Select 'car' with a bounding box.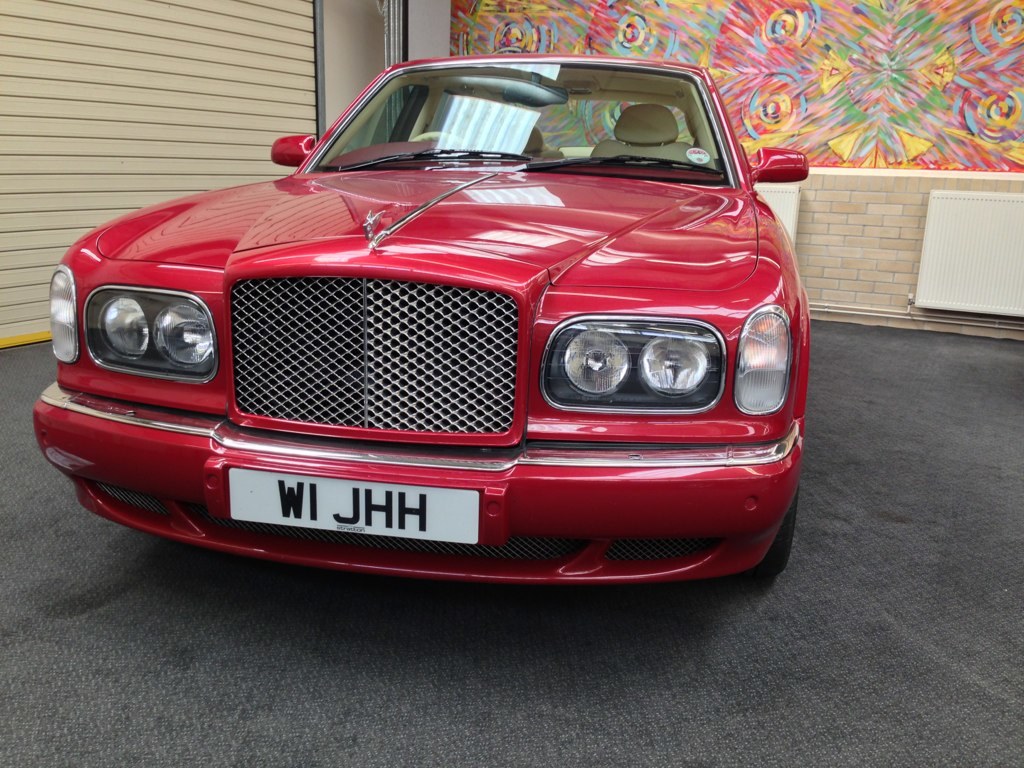
x1=32 y1=49 x2=816 y2=586.
